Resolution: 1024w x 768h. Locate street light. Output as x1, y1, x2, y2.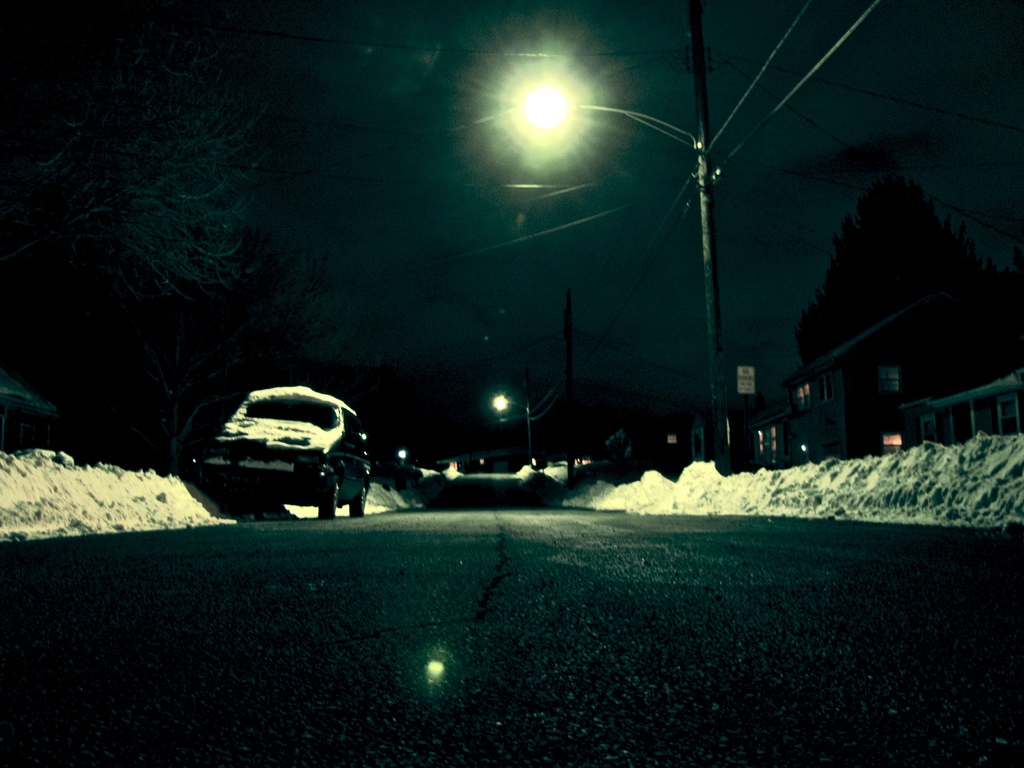
551, 13, 719, 451.
